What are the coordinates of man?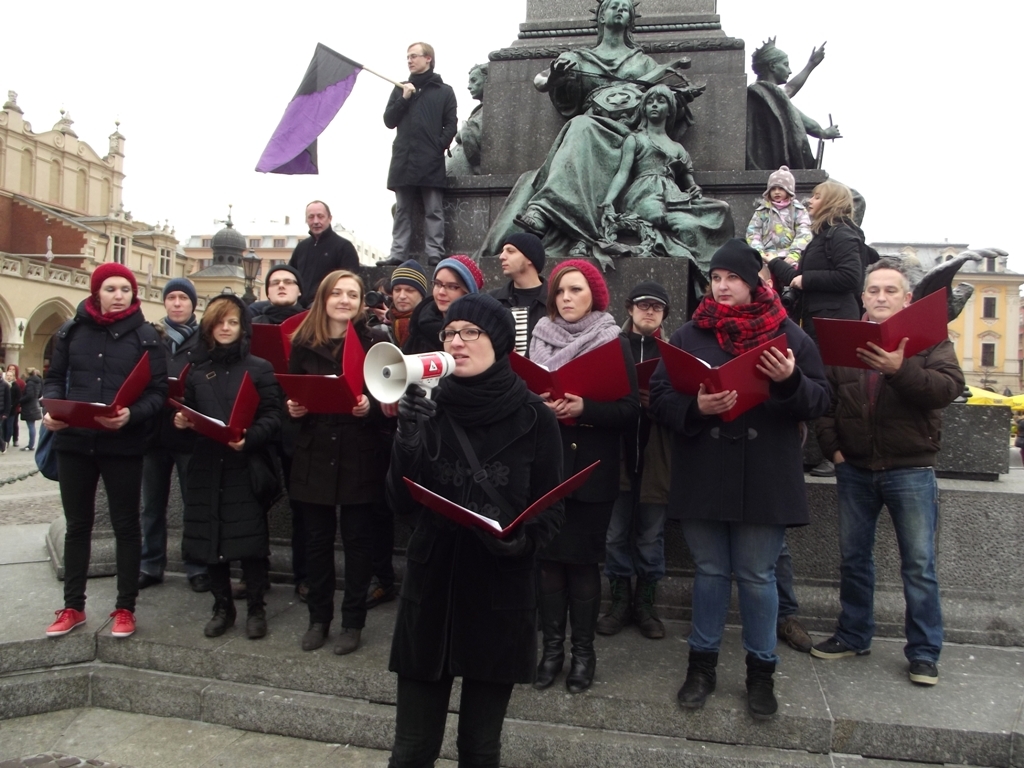
bbox=(793, 251, 970, 694).
